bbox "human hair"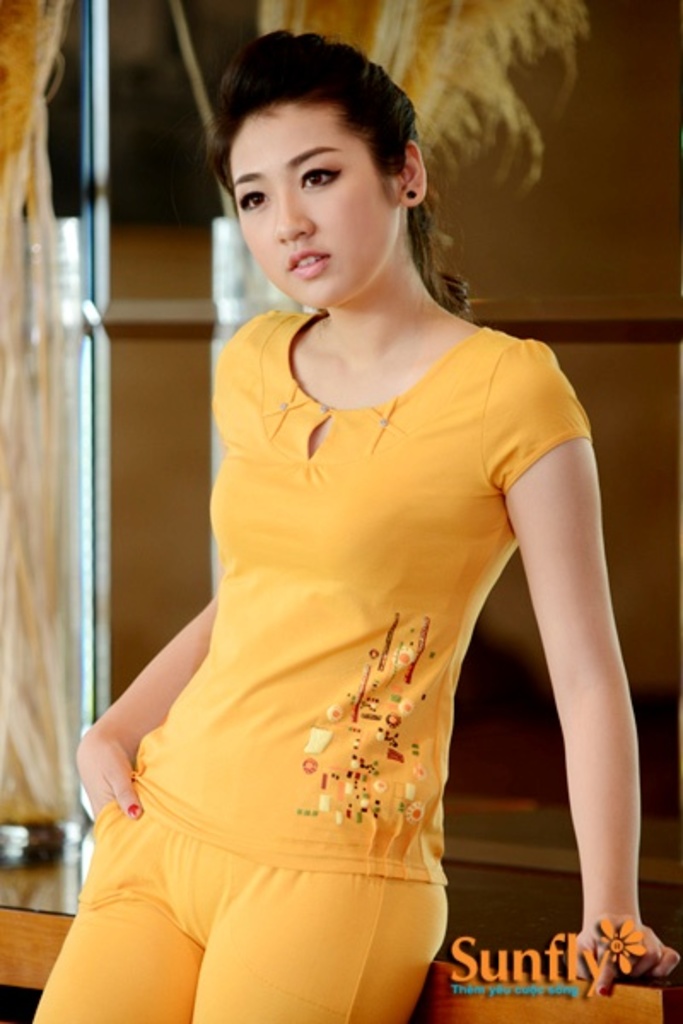
196:20:435:305
